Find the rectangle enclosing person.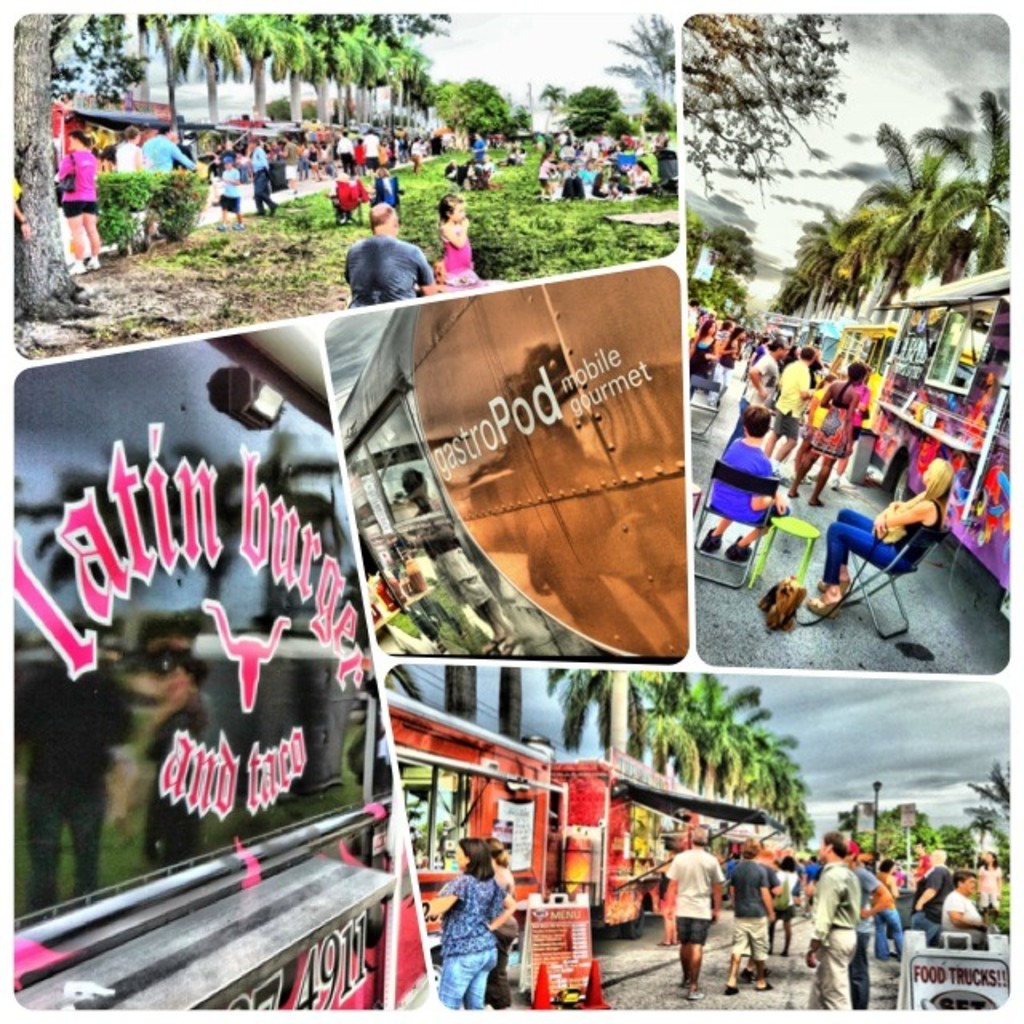
left=570, top=155, right=602, bottom=197.
